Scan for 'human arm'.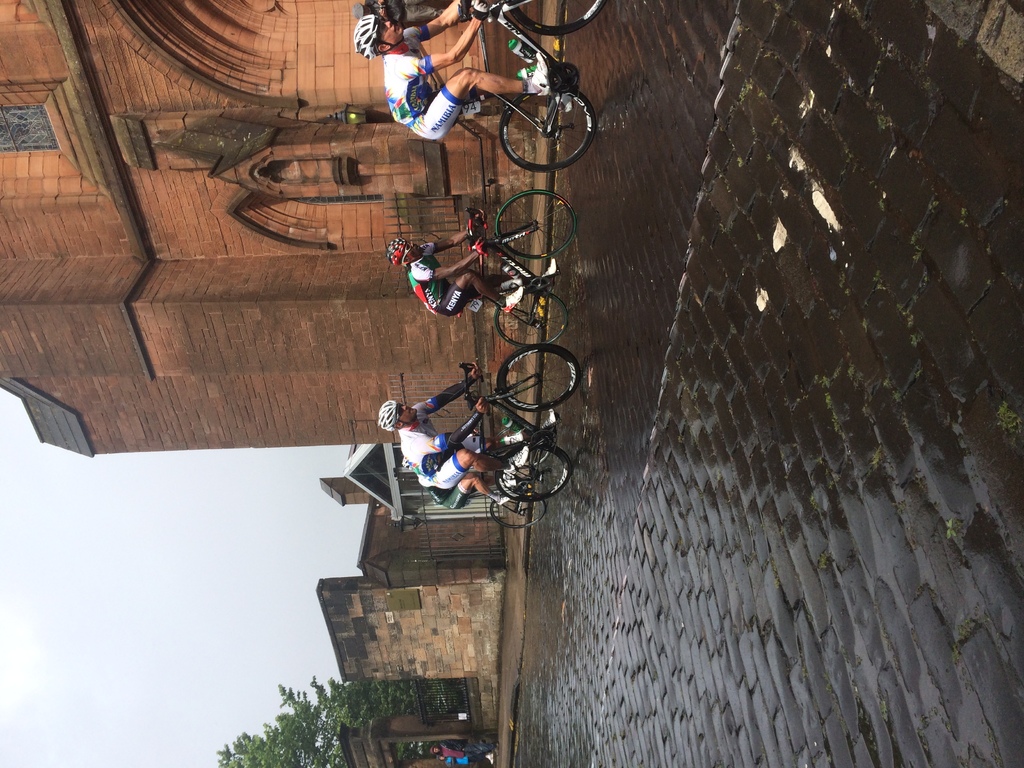
Scan result: Rect(394, 428, 467, 482).
